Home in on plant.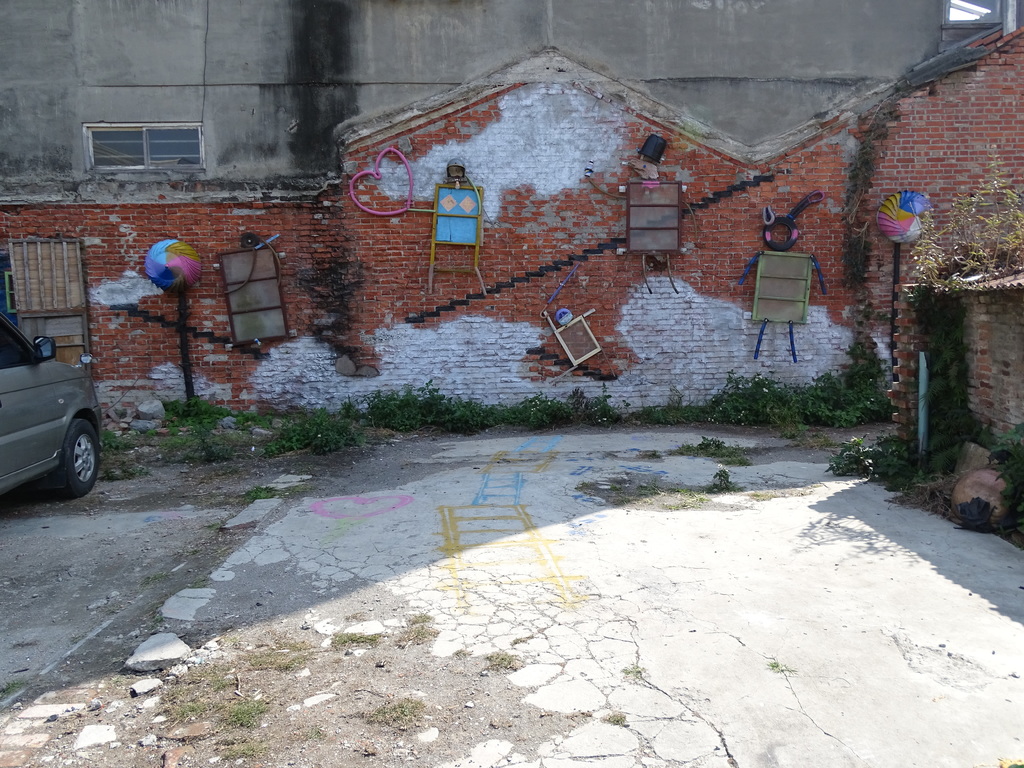
Homed in at detection(164, 399, 232, 433).
